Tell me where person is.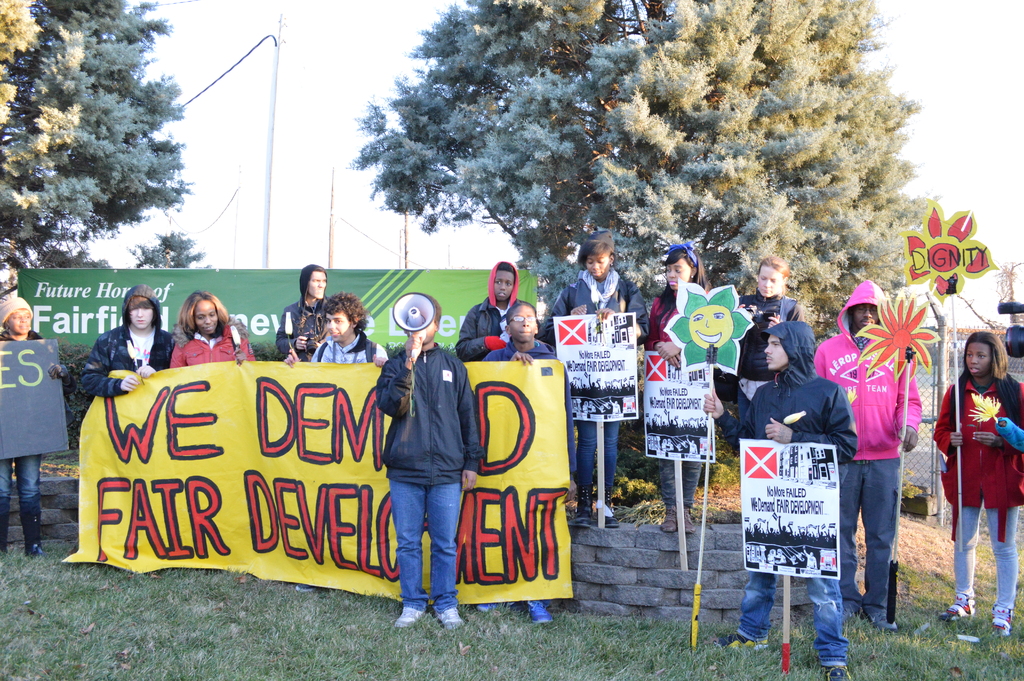
person is at 0,295,70,558.
